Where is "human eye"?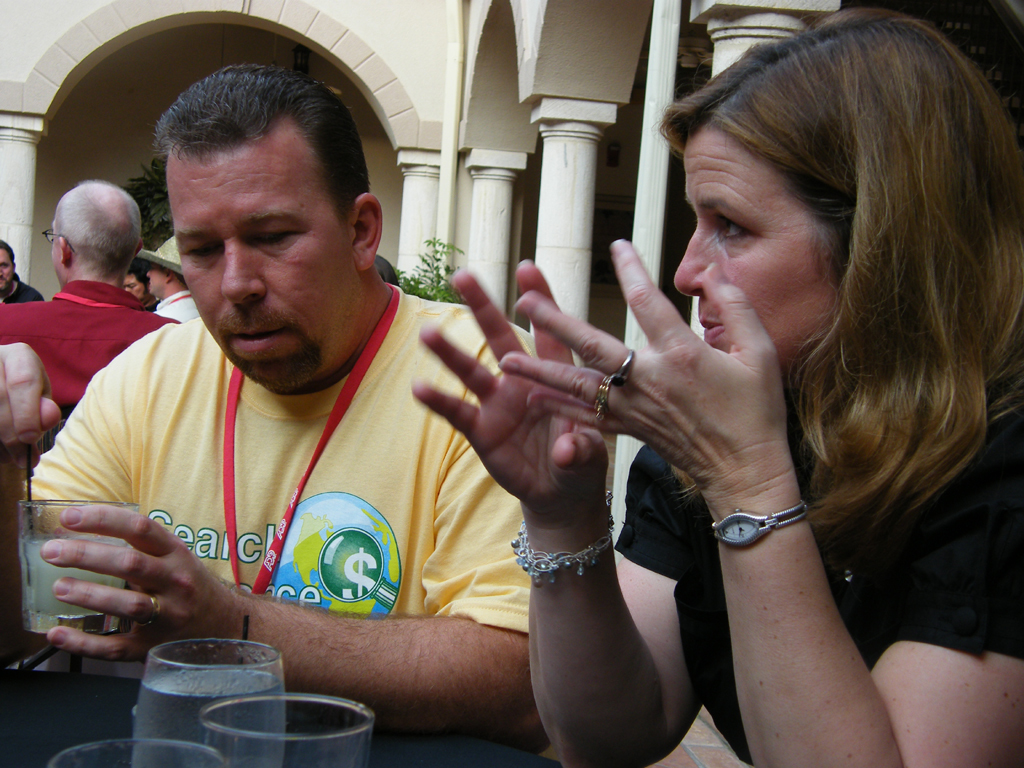
box(714, 212, 762, 242).
